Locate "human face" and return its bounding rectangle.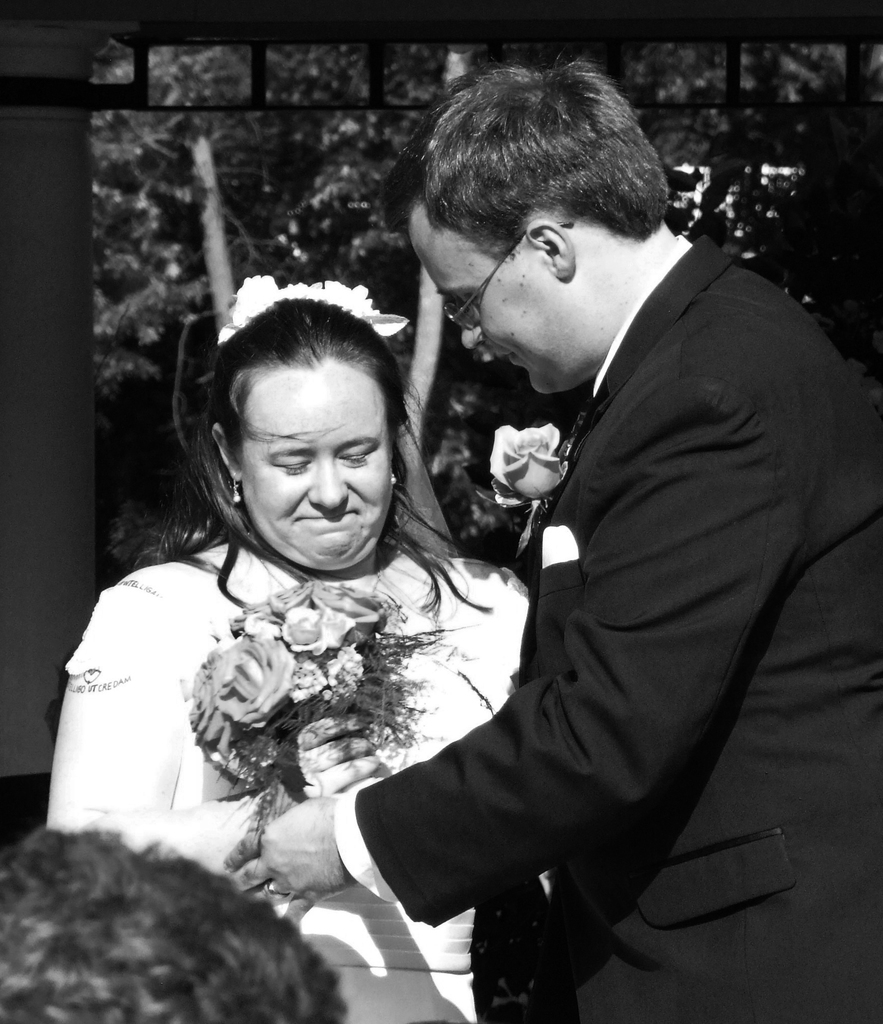
pyautogui.locateOnScreen(410, 205, 604, 396).
